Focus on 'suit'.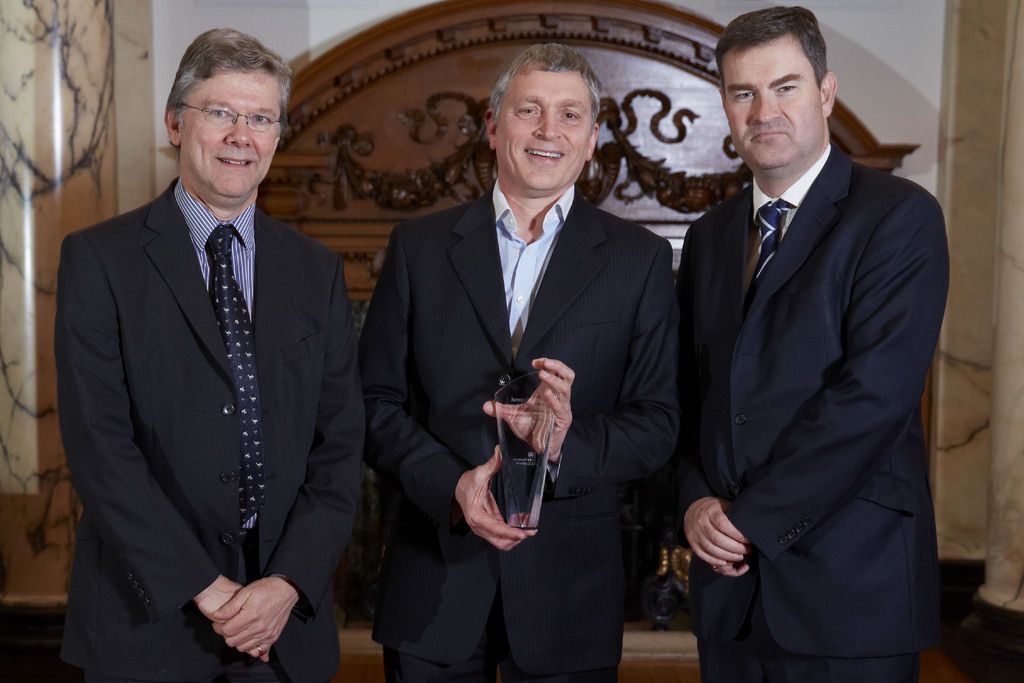
Focused at locate(359, 173, 676, 682).
